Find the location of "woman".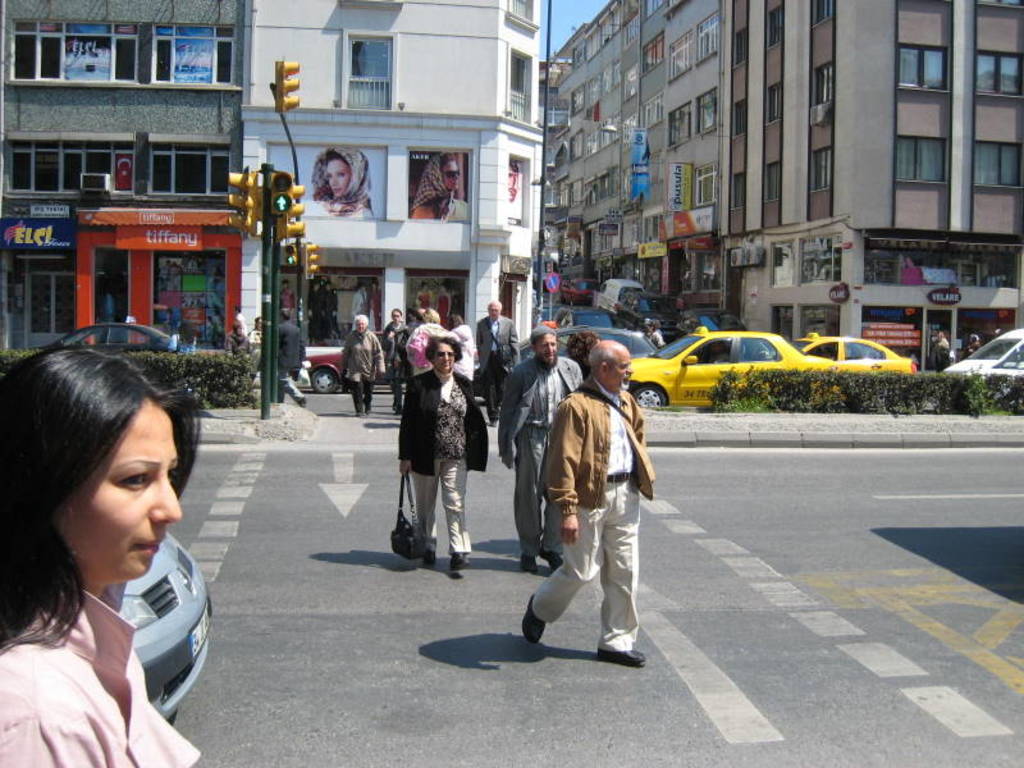
Location: 393:338:490:576.
